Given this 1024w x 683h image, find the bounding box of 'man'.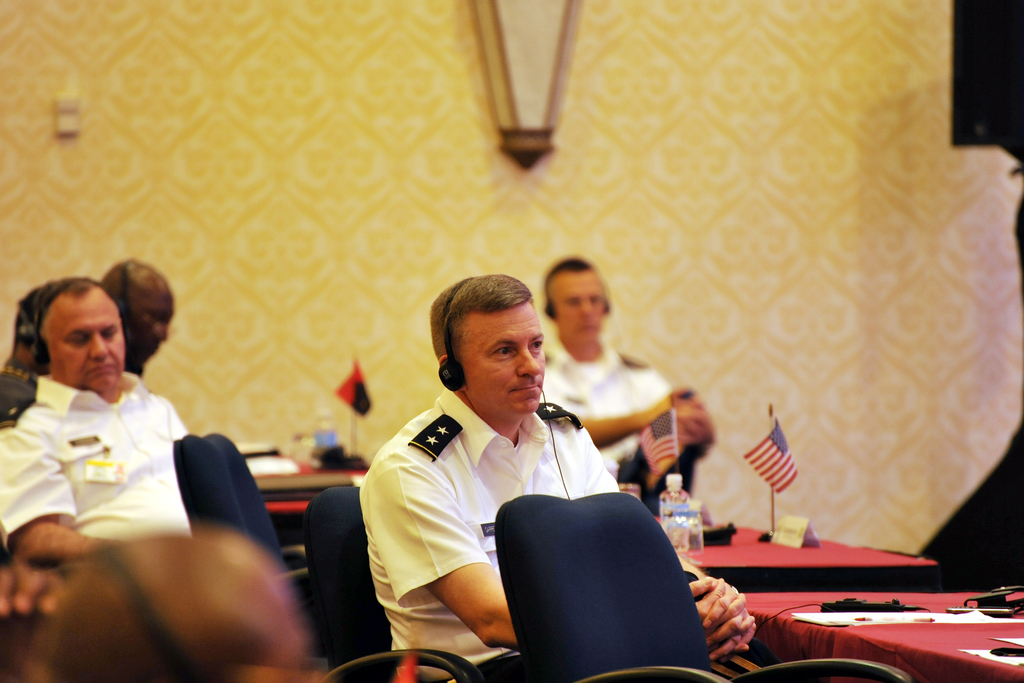
<box>532,253,717,488</box>.
